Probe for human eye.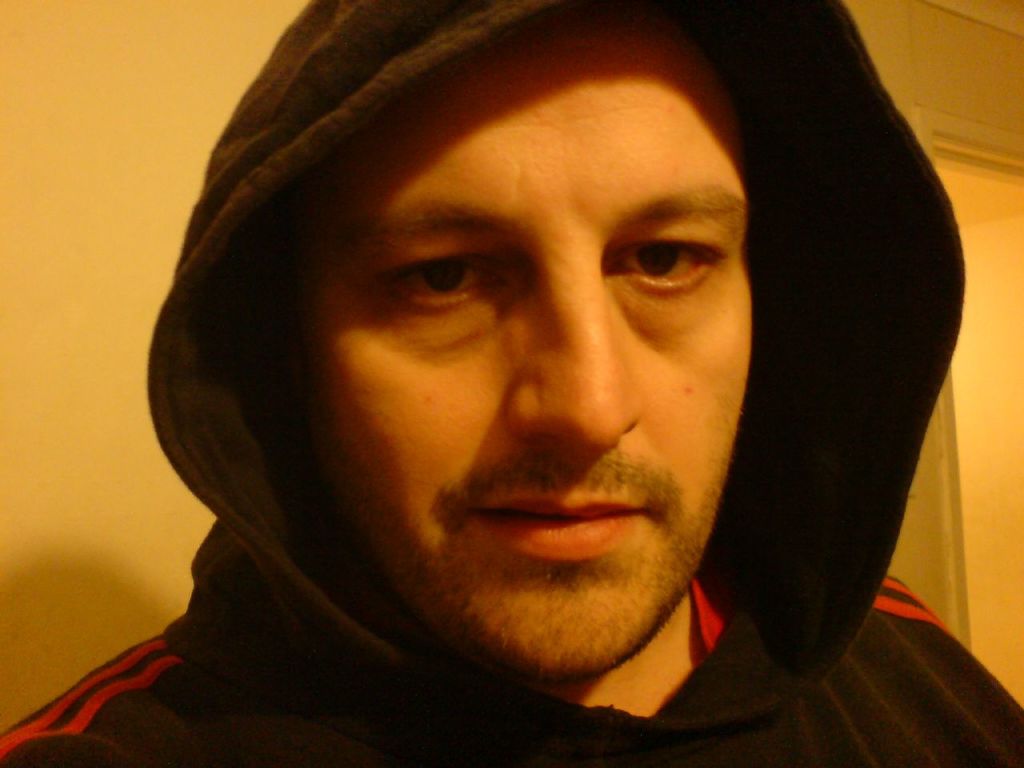
Probe result: pyautogui.locateOnScreen(389, 236, 489, 315).
